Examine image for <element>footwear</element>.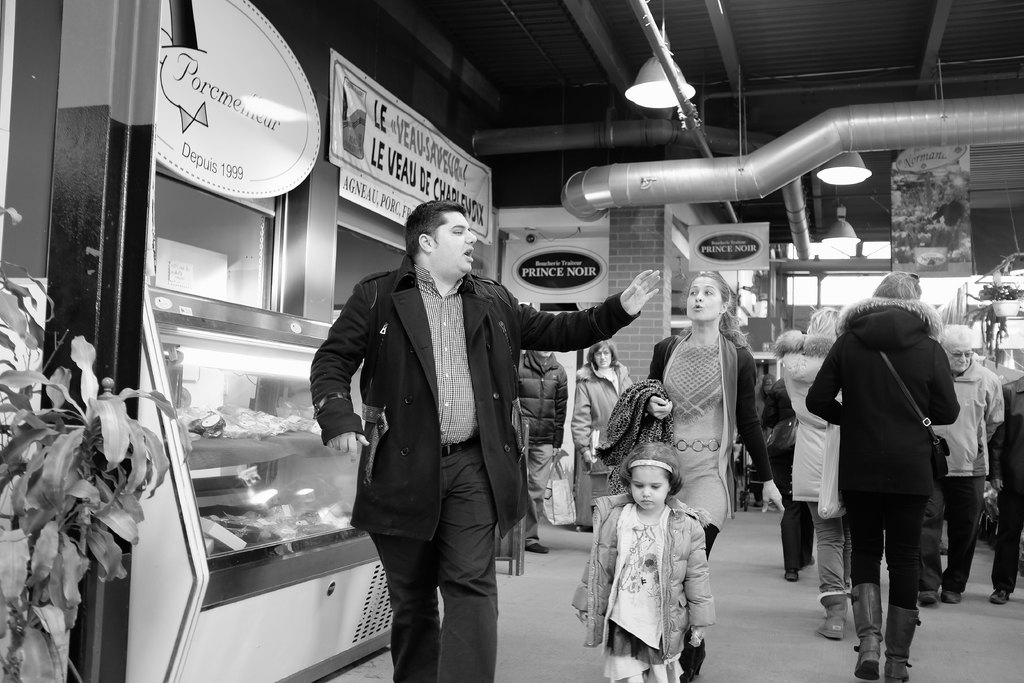
Examination result: bbox=(783, 570, 801, 583).
